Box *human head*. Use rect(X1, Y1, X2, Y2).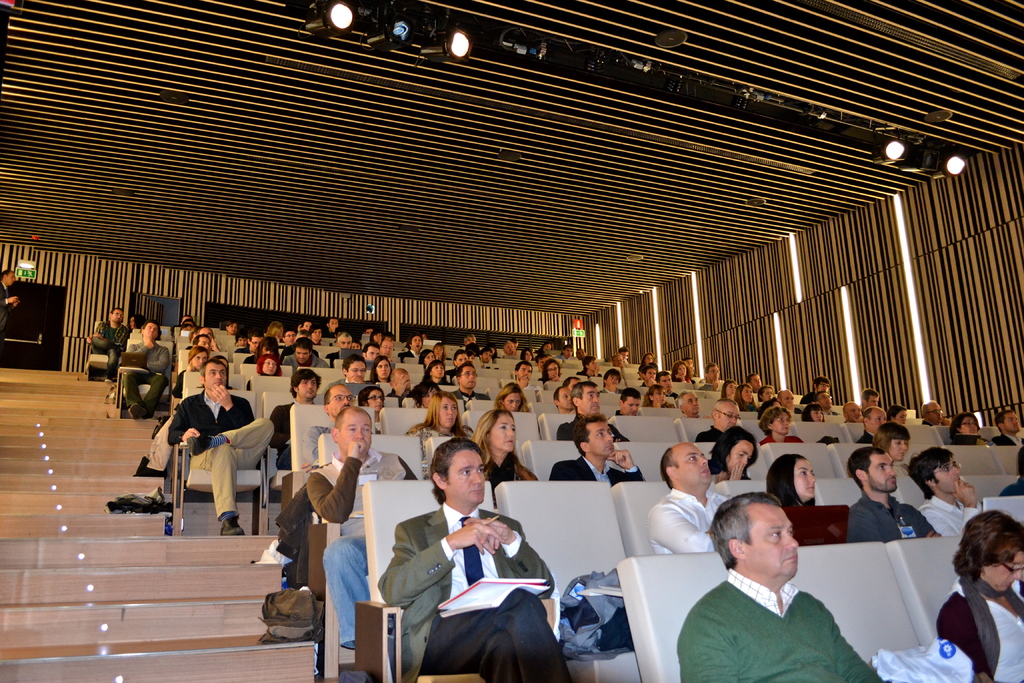
rect(408, 331, 425, 354).
